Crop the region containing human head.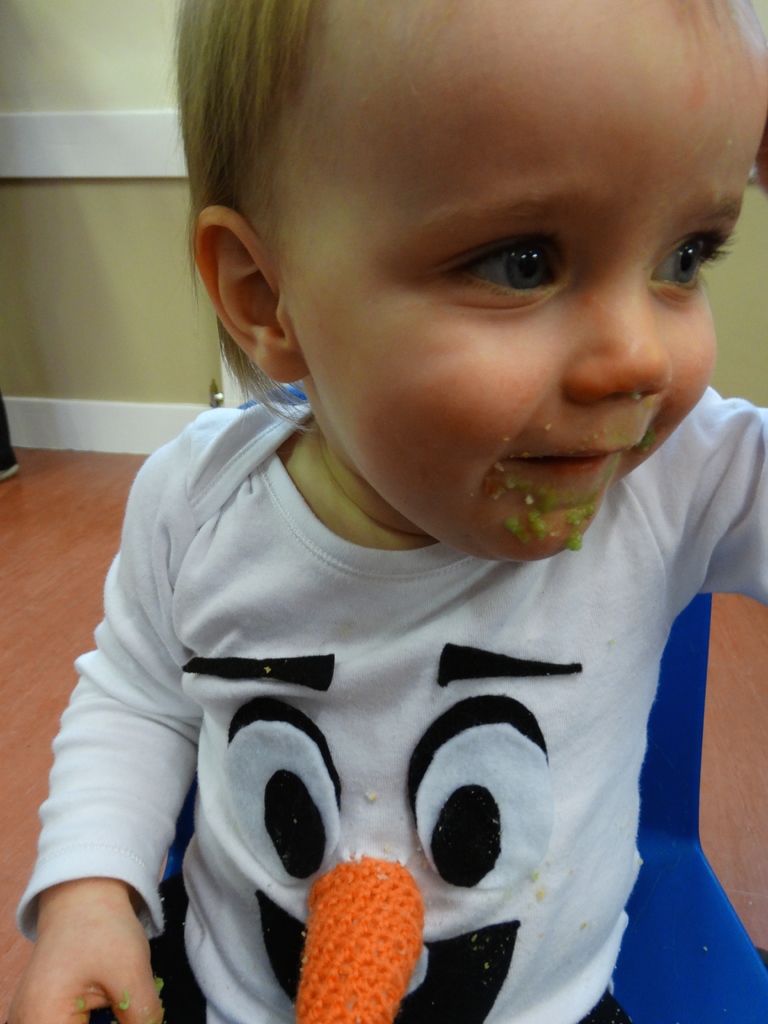
Crop region: 184, 48, 747, 530.
